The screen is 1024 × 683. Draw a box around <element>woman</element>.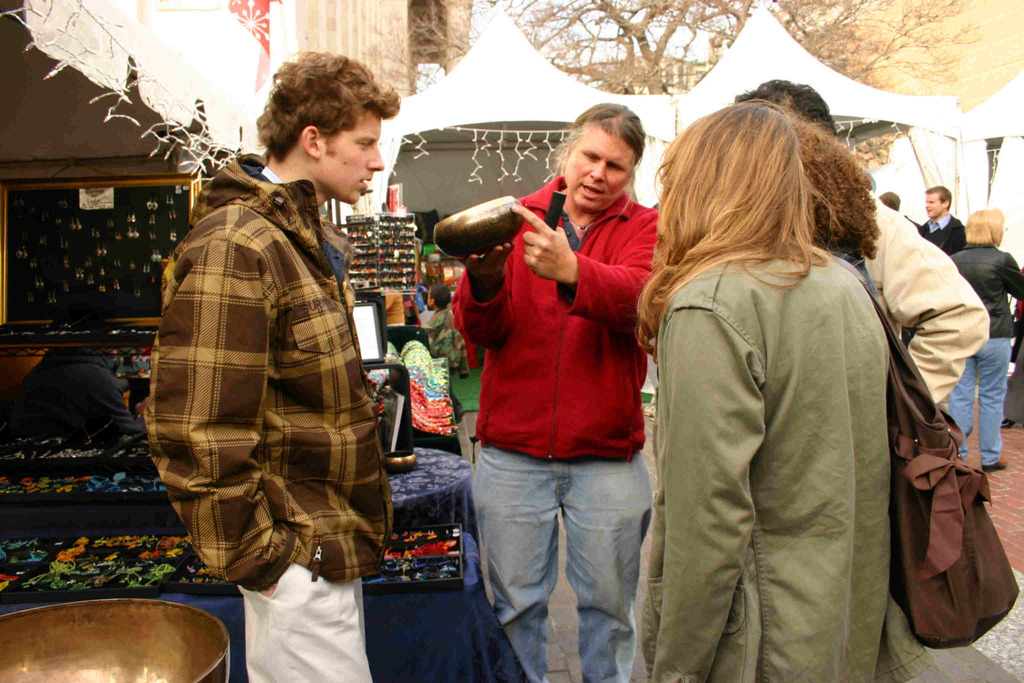
rect(619, 95, 945, 682).
